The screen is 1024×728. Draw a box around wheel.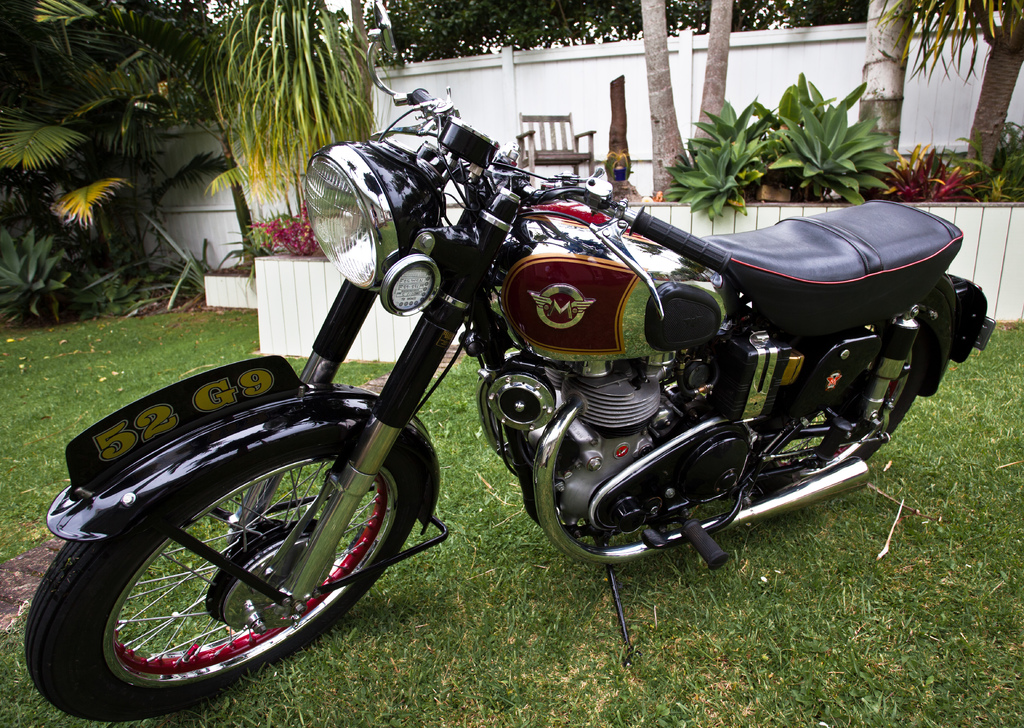
left=26, top=433, right=416, bottom=725.
